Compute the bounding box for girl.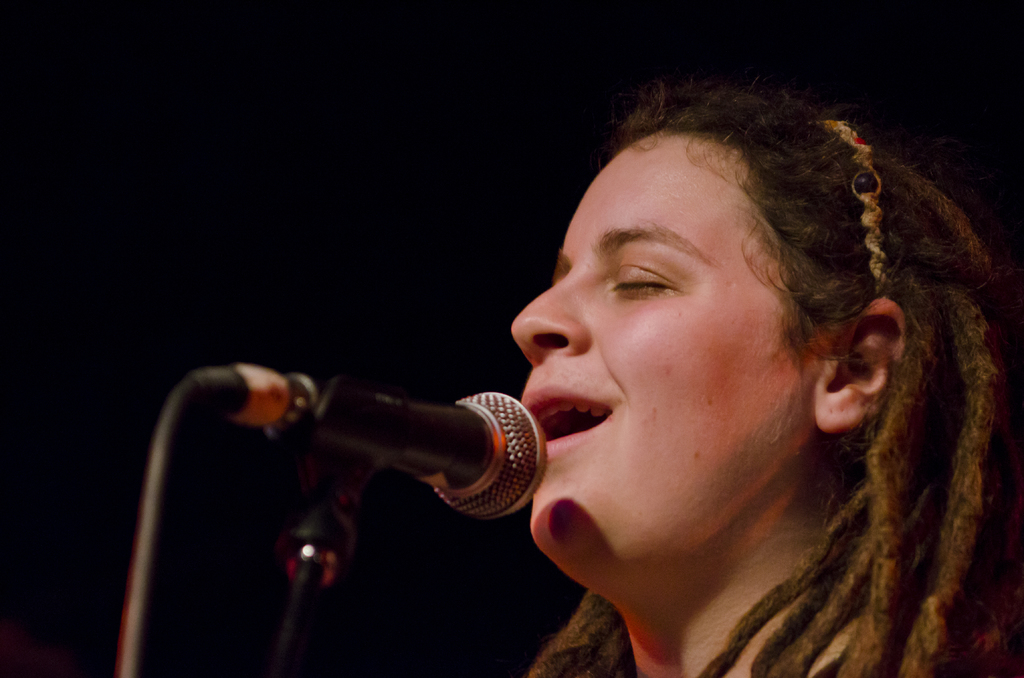
bbox=(509, 86, 1023, 677).
